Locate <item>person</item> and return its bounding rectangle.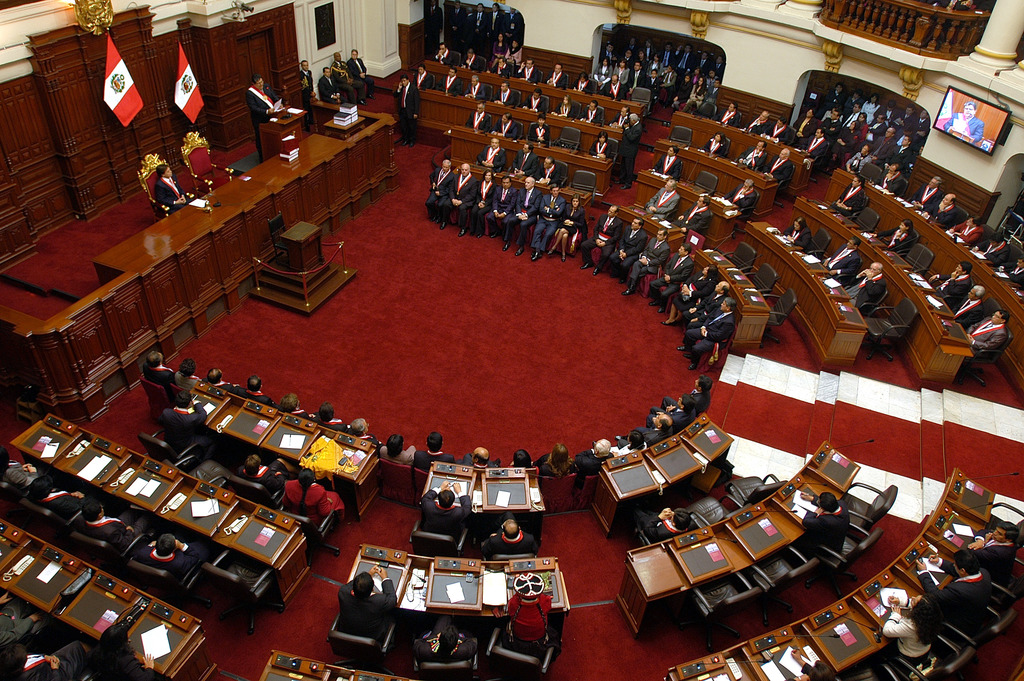
<bbox>877, 211, 913, 258</bbox>.
